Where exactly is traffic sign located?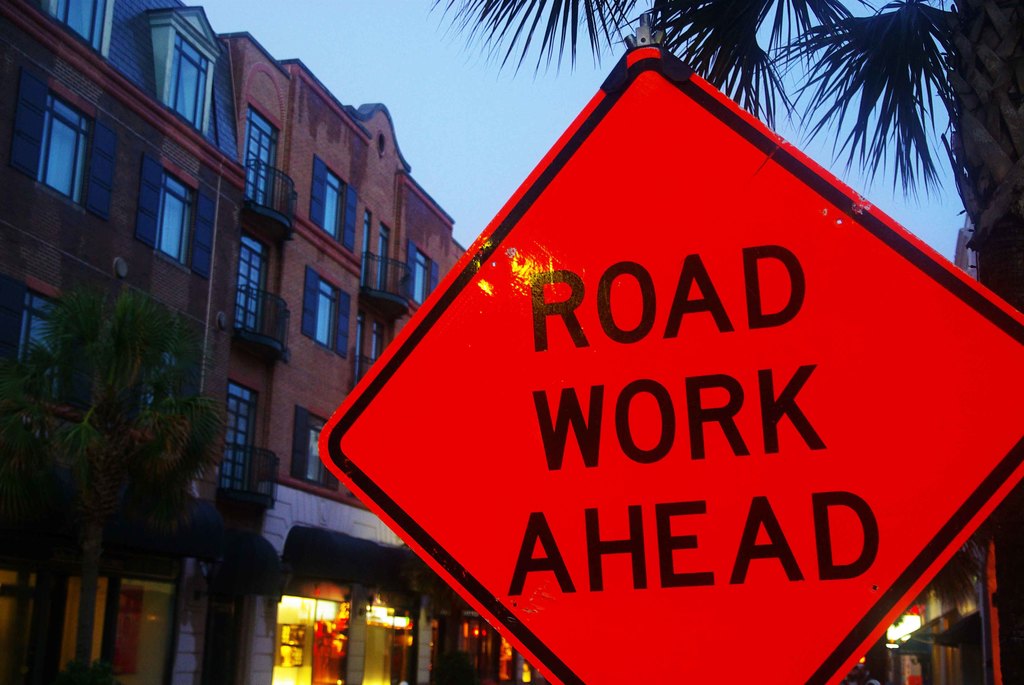
Its bounding box is {"left": 312, "top": 43, "right": 1023, "bottom": 684}.
